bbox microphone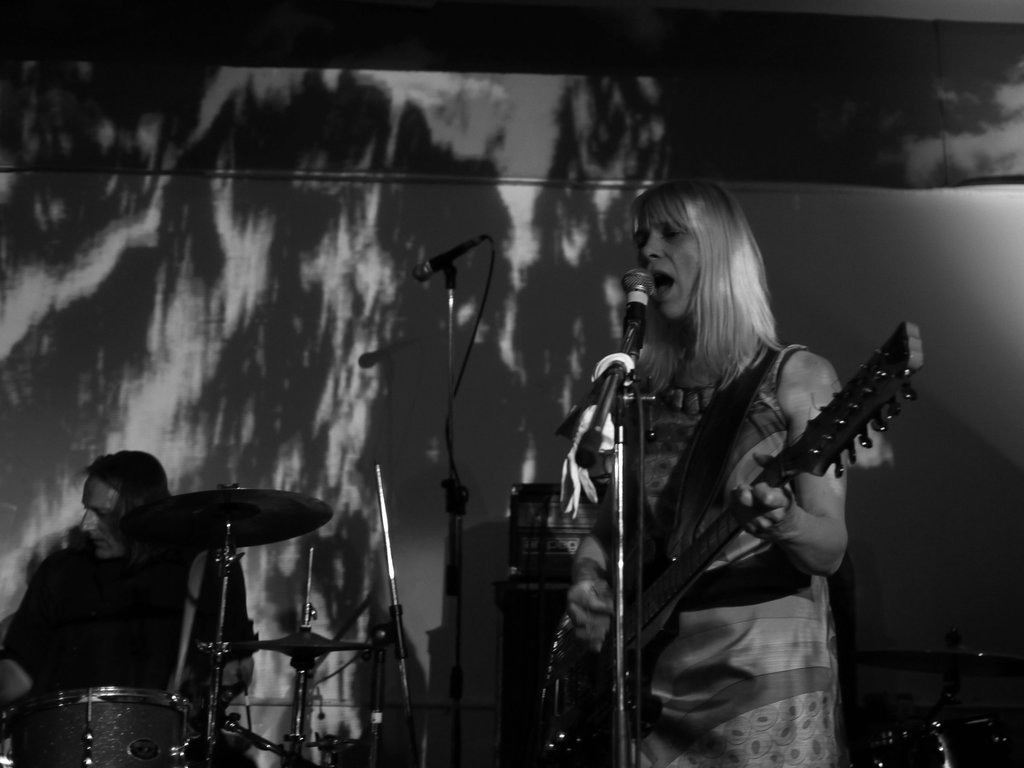
x1=403, y1=236, x2=489, y2=285
